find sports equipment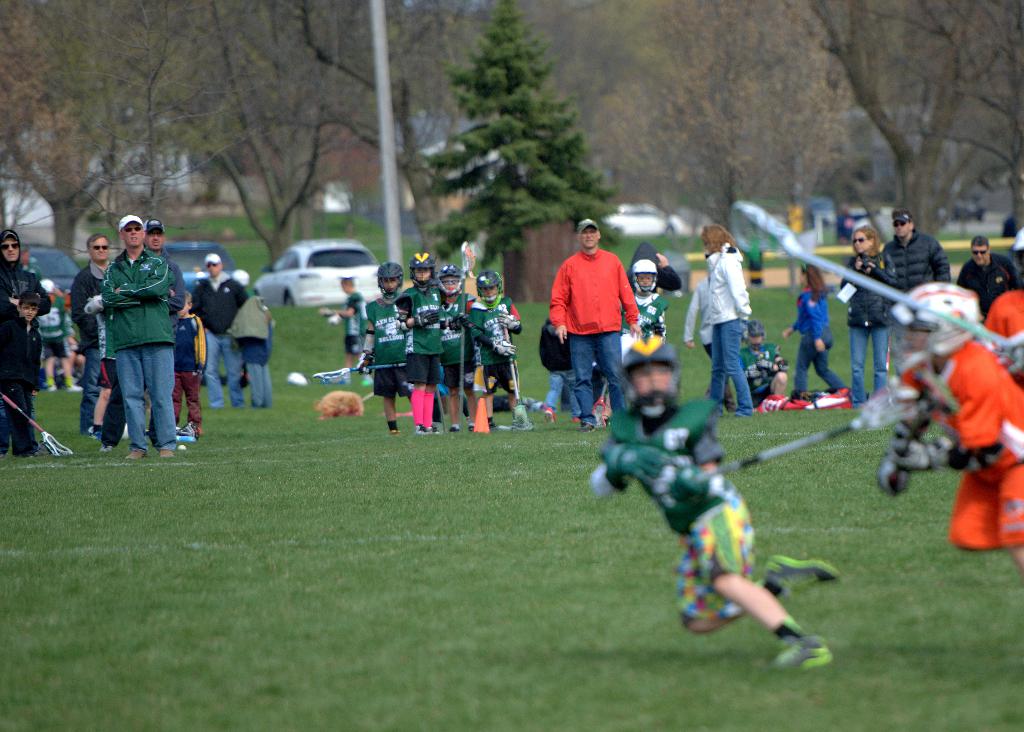
left=311, top=362, right=412, bottom=383
